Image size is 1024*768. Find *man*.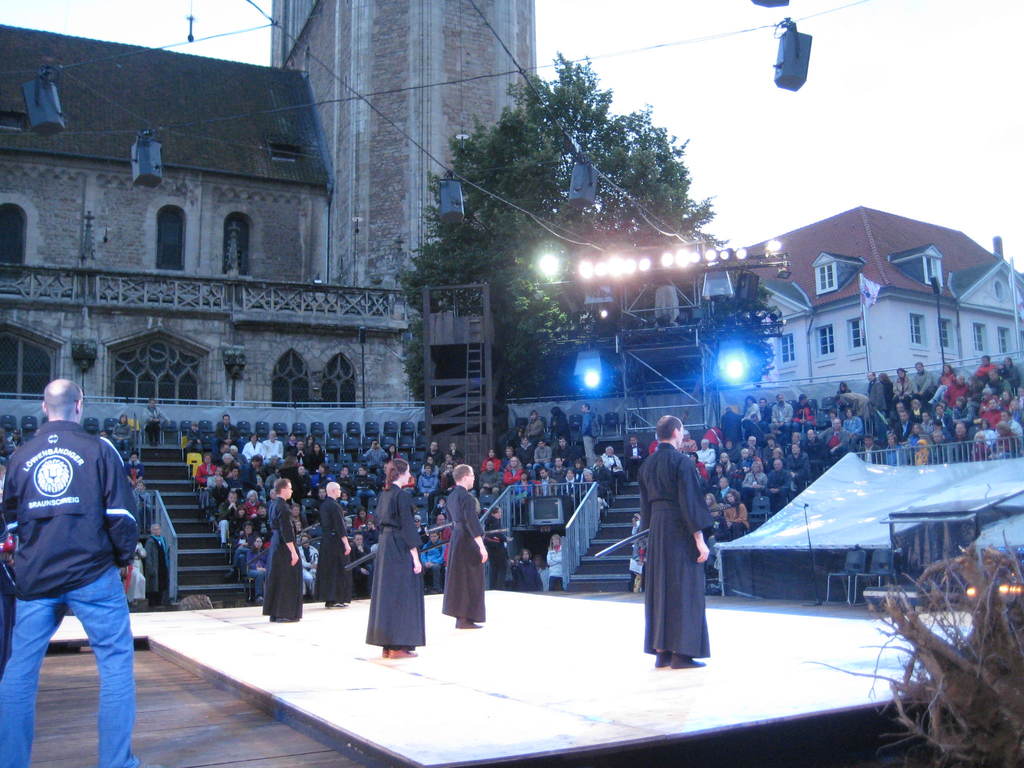
detection(854, 431, 888, 463).
